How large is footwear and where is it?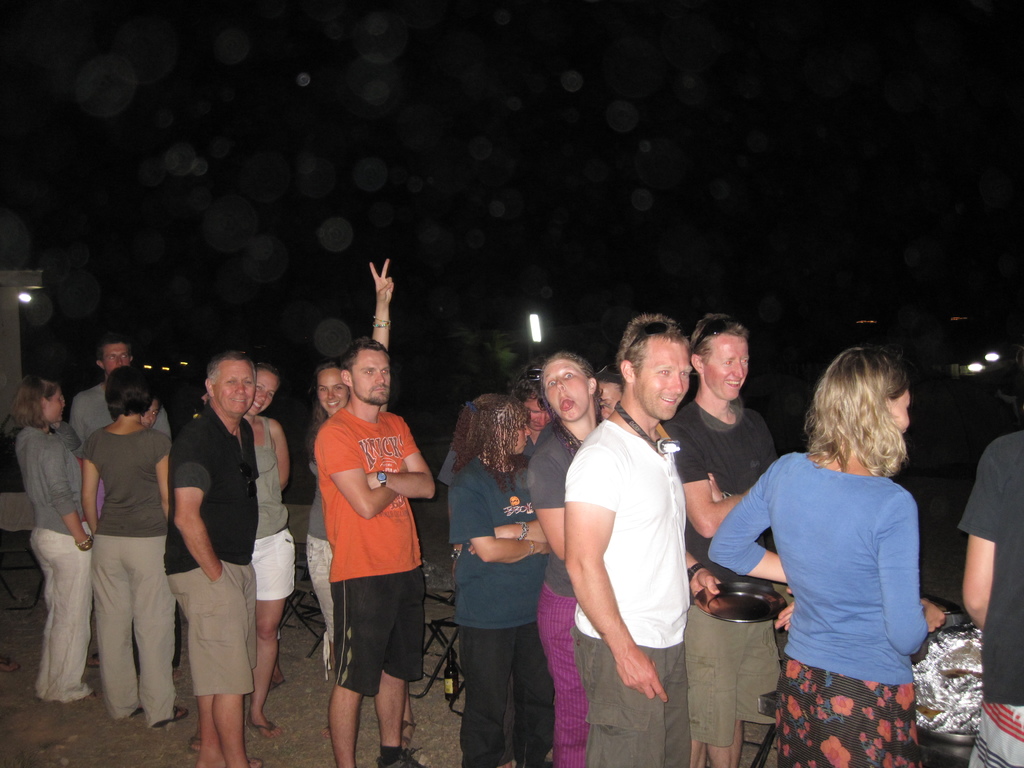
Bounding box: 372,749,424,765.
